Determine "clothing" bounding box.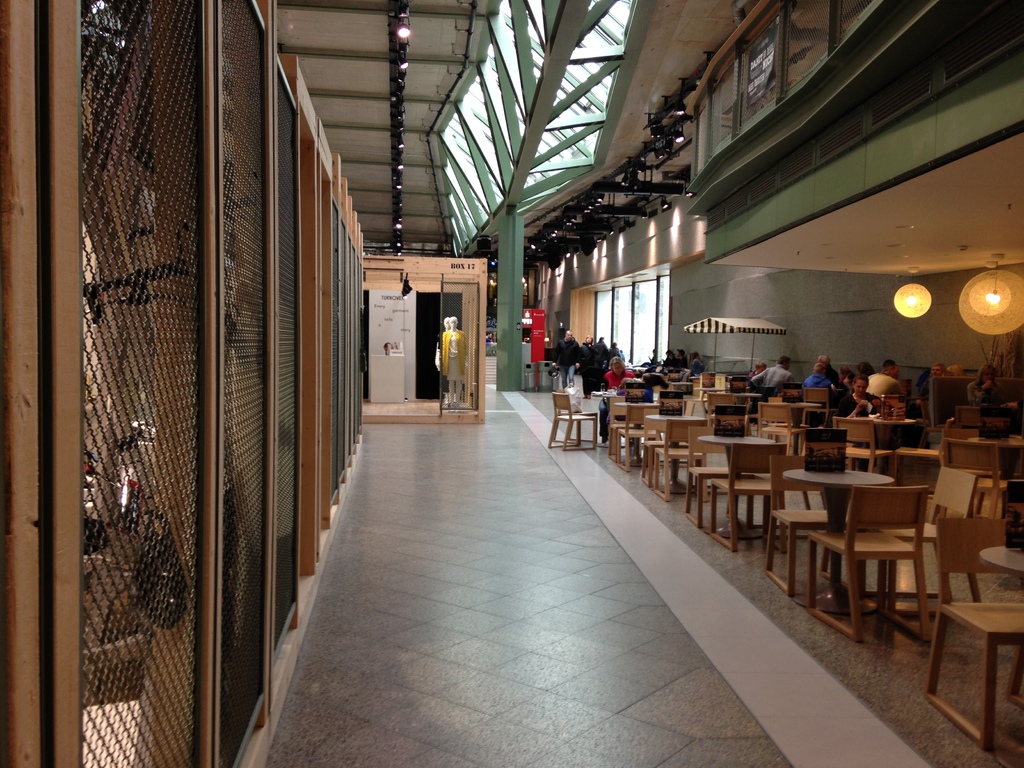
Determined: BBox(862, 368, 909, 404).
